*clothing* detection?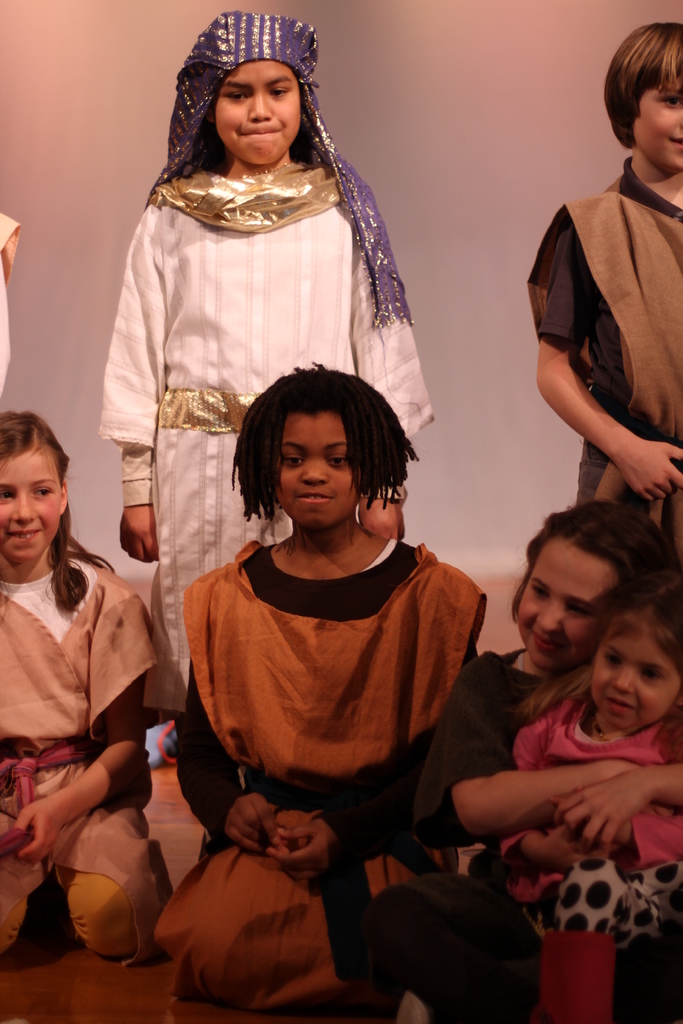
locate(104, 147, 436, 678)
